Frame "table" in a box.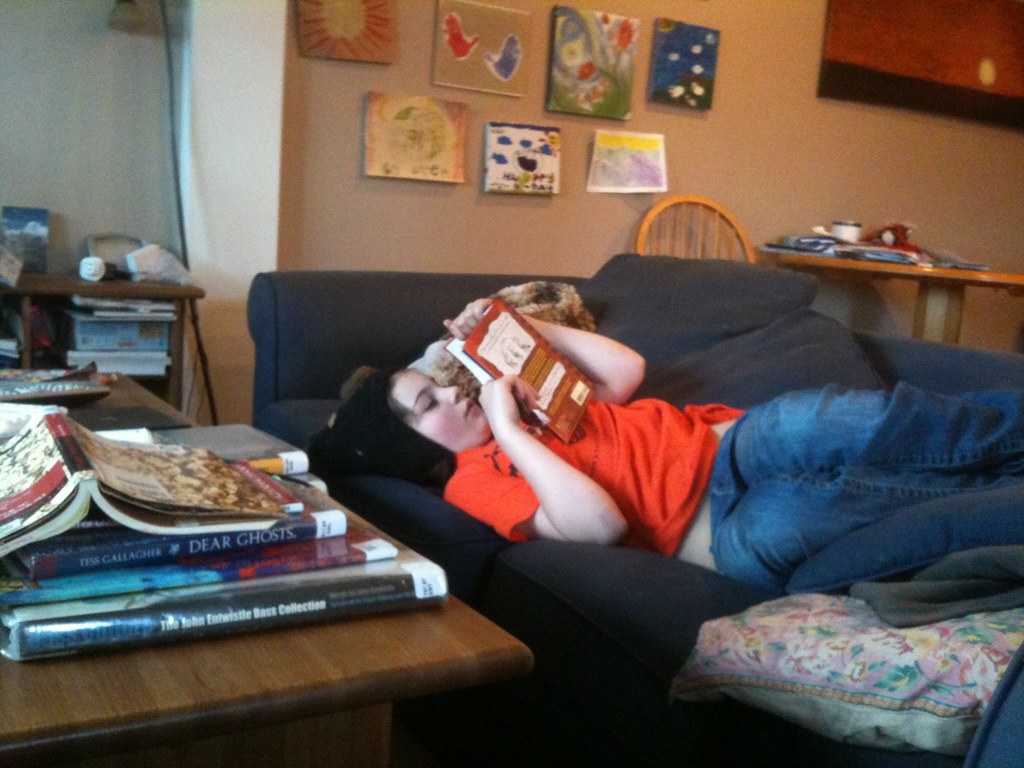
<bbox>733, 216, 1013, 355</bbox>.
